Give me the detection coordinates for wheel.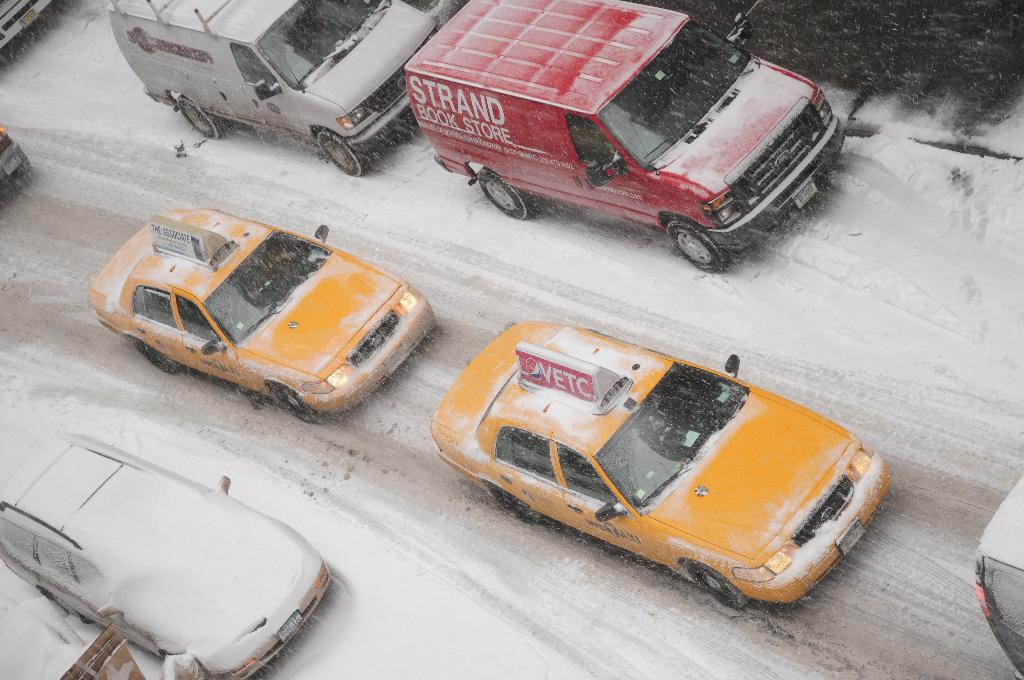
detection(316, 131, 368, 180).
